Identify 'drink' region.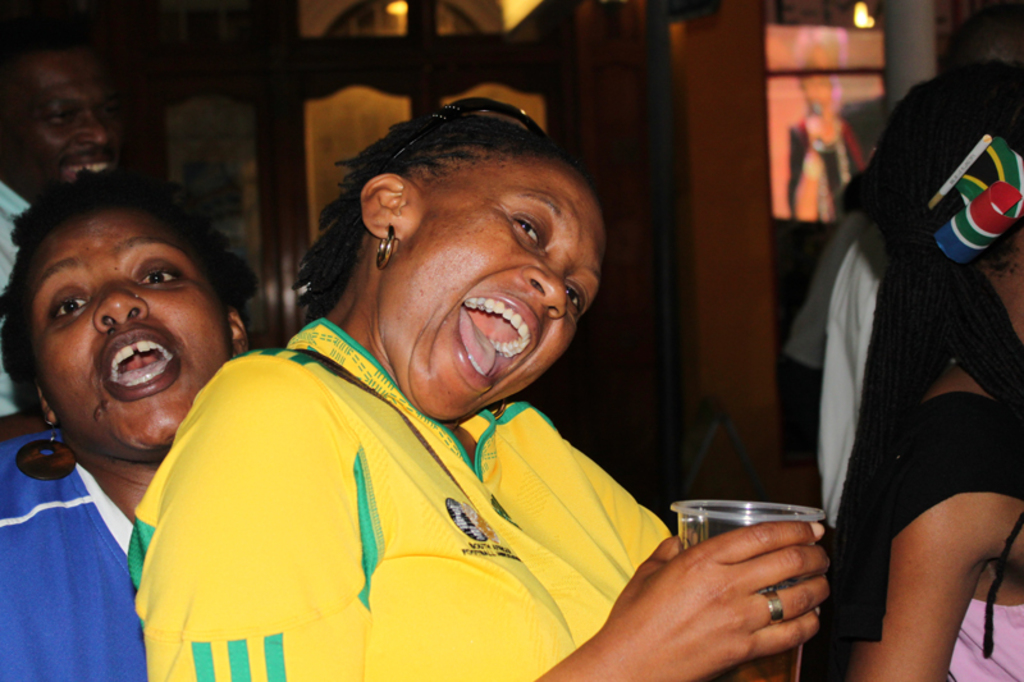
Region: [700, 586, 805, 681].
